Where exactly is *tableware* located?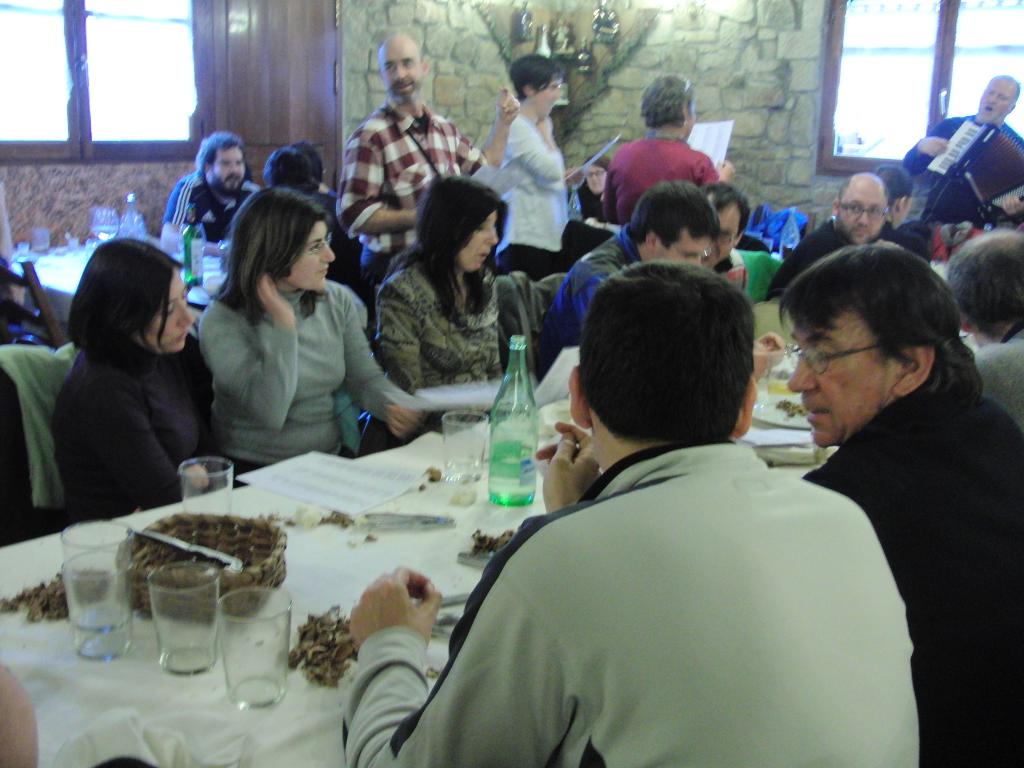
Its bounding box is bbox(59, 520, 138, 636).
